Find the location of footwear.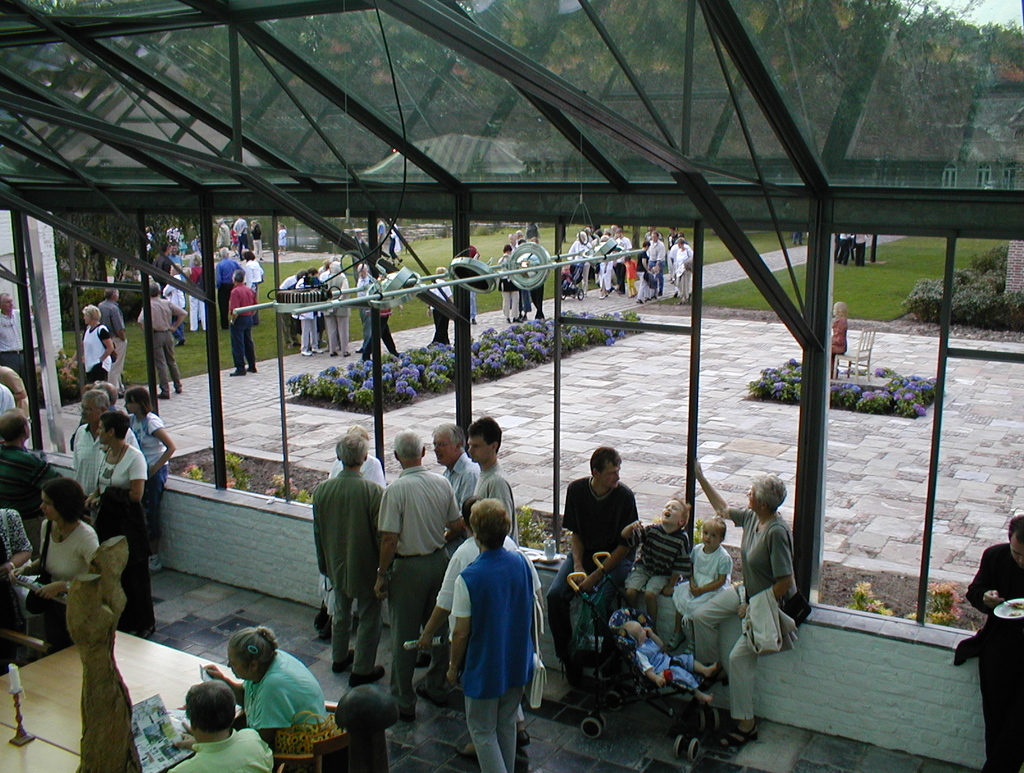
Location: Rect(356, 341, 364, 352).
